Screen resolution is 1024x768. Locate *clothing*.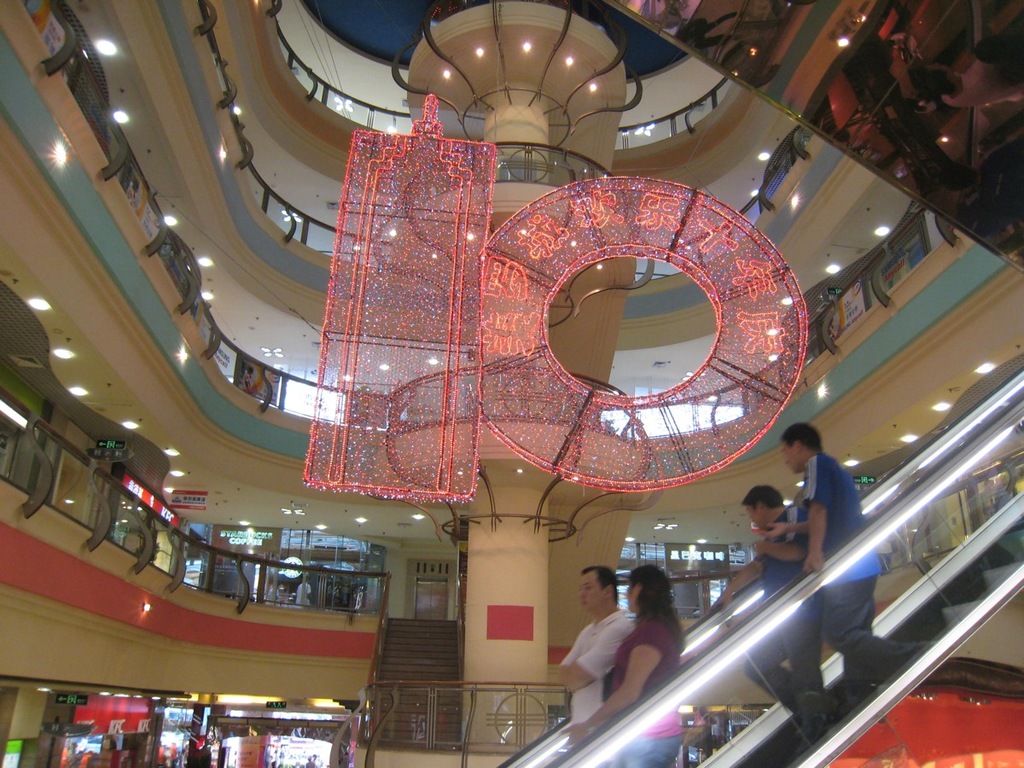
[x1=742, y1=507, x2=831, y2=743].
